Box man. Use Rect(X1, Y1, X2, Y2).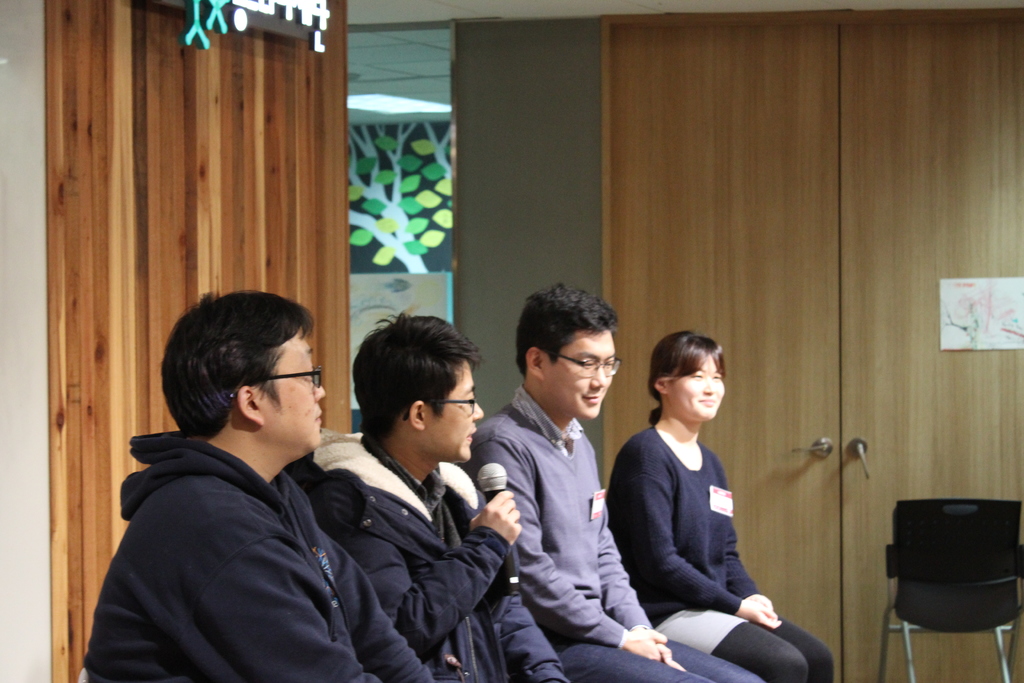
Rect(461, 284, 762, 682).
